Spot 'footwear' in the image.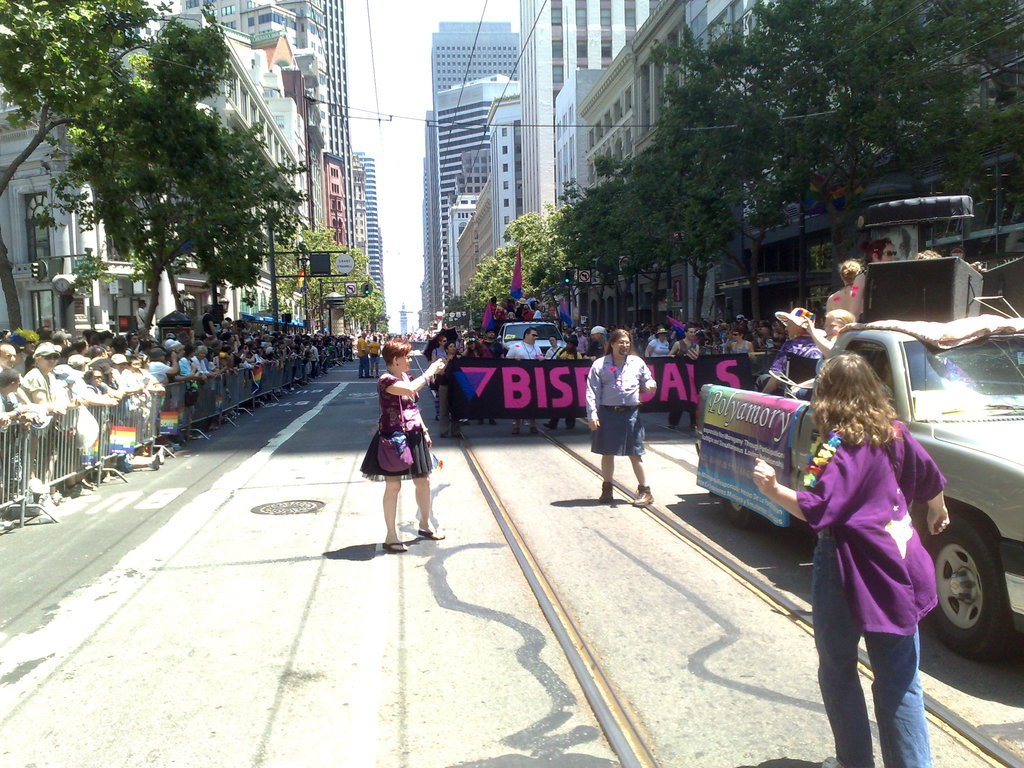
'footwear' found at rect(54, 490, 72, 506).
